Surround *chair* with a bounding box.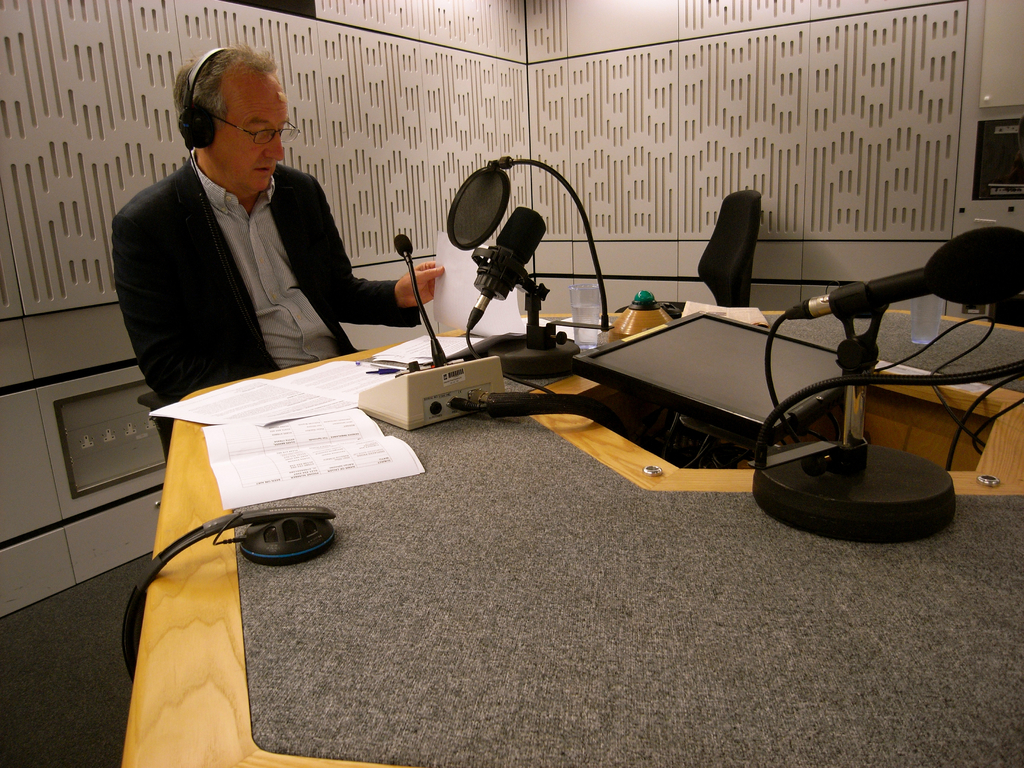
(left=140, top=381, right=181, bottom=458).
